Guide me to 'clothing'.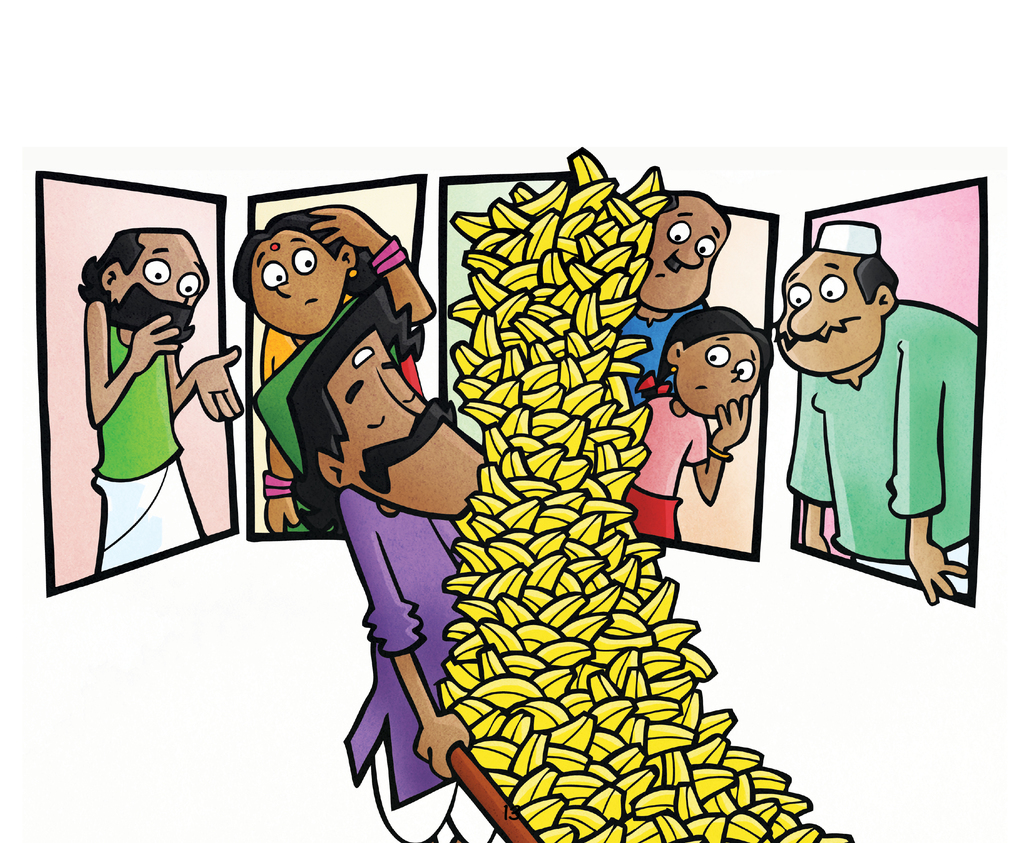
Guidance: box(101, 455, 201, 568).
